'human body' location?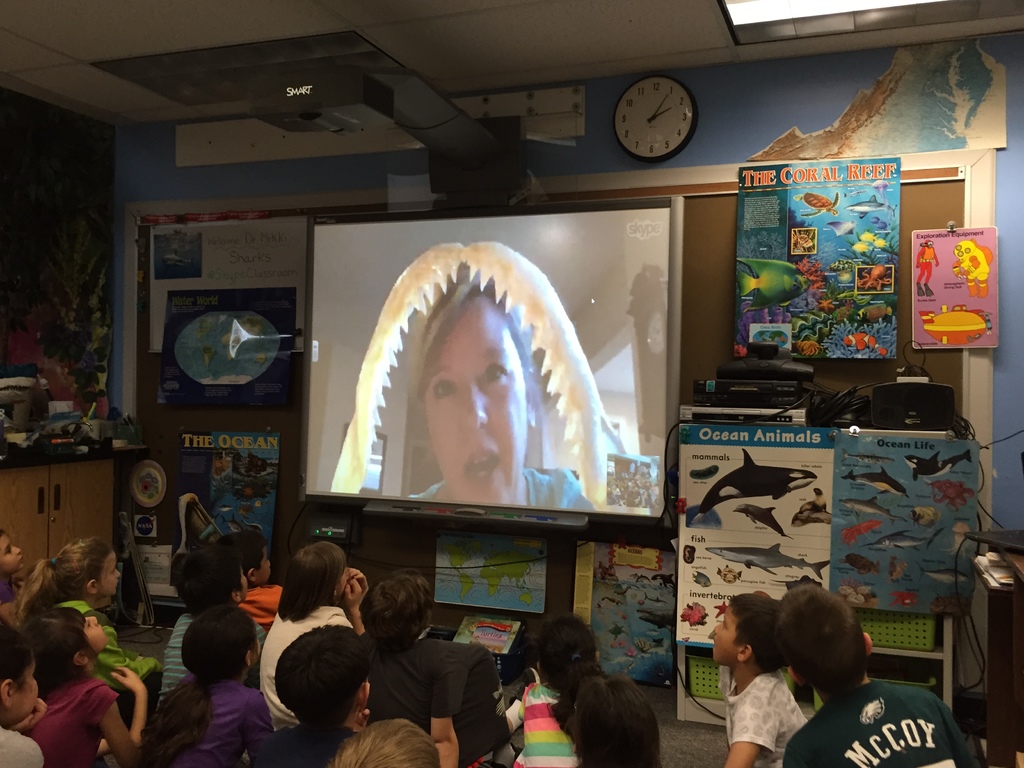
crop(227, 525, 282, 627)
